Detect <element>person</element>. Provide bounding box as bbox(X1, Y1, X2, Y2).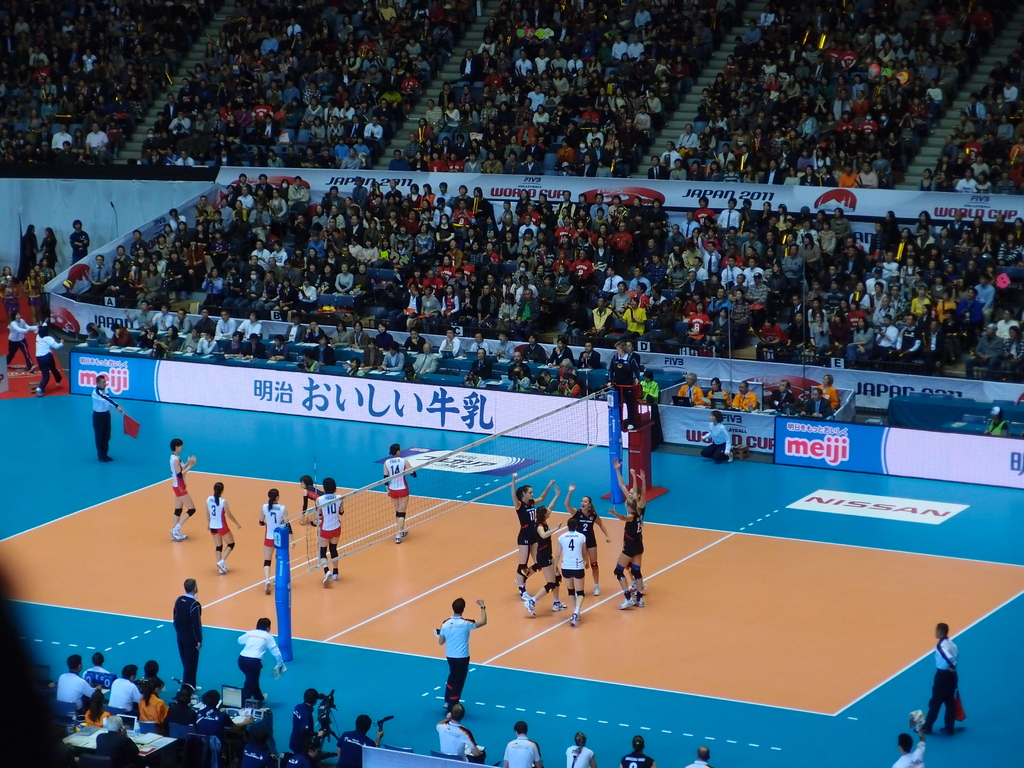
bbox(705, 377, 728, 407).
